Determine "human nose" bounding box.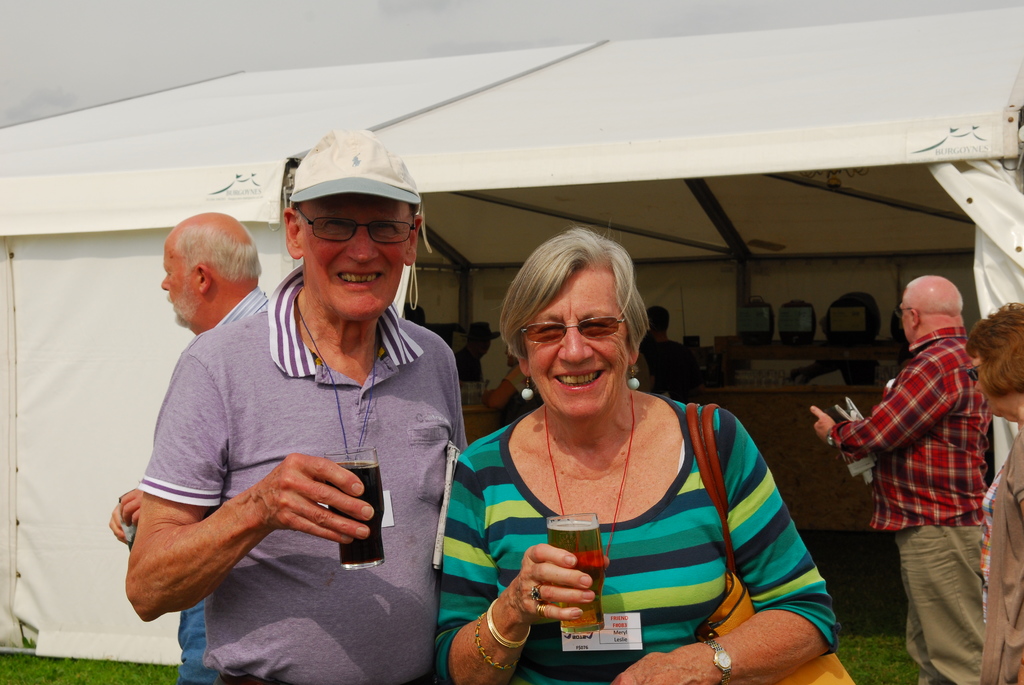
Determined: (left=162, top=277, right=168, bottom=294).
